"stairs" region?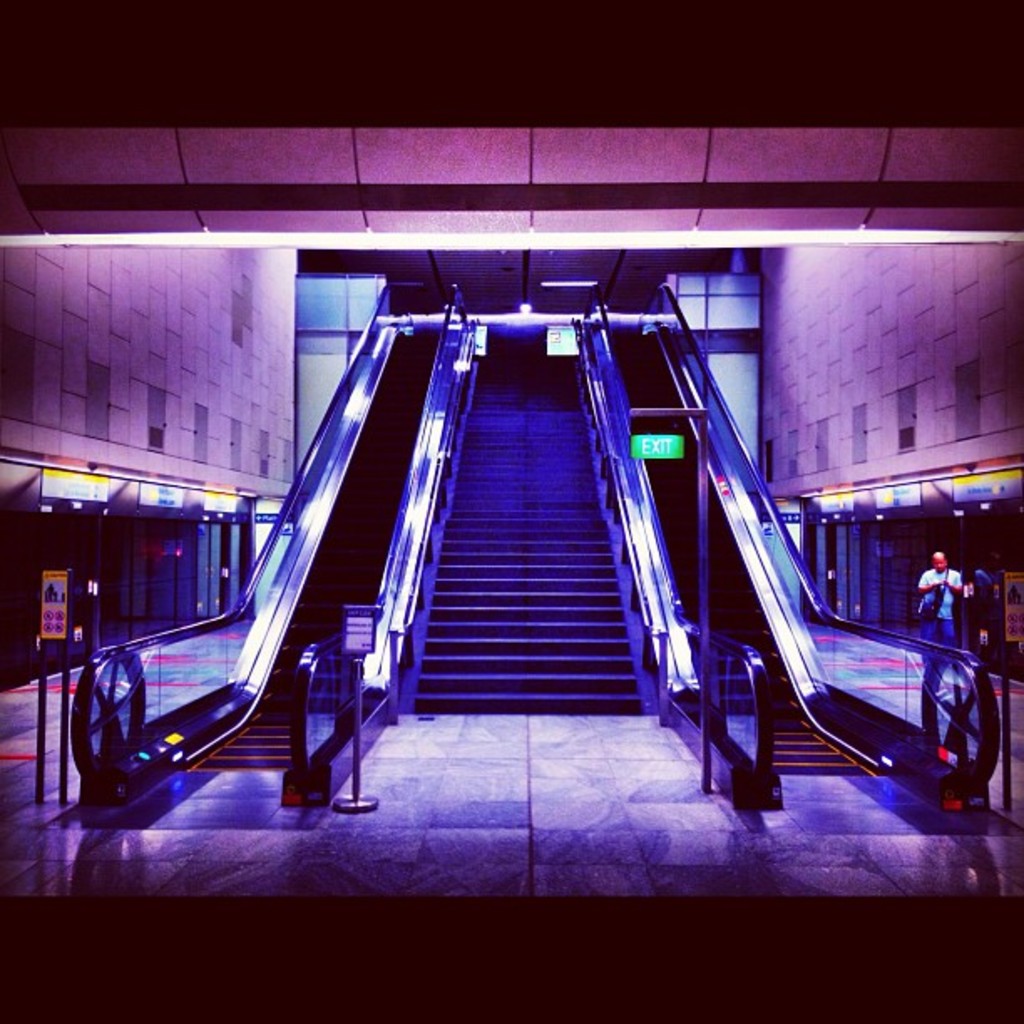
(181, 325, 447, 771)
